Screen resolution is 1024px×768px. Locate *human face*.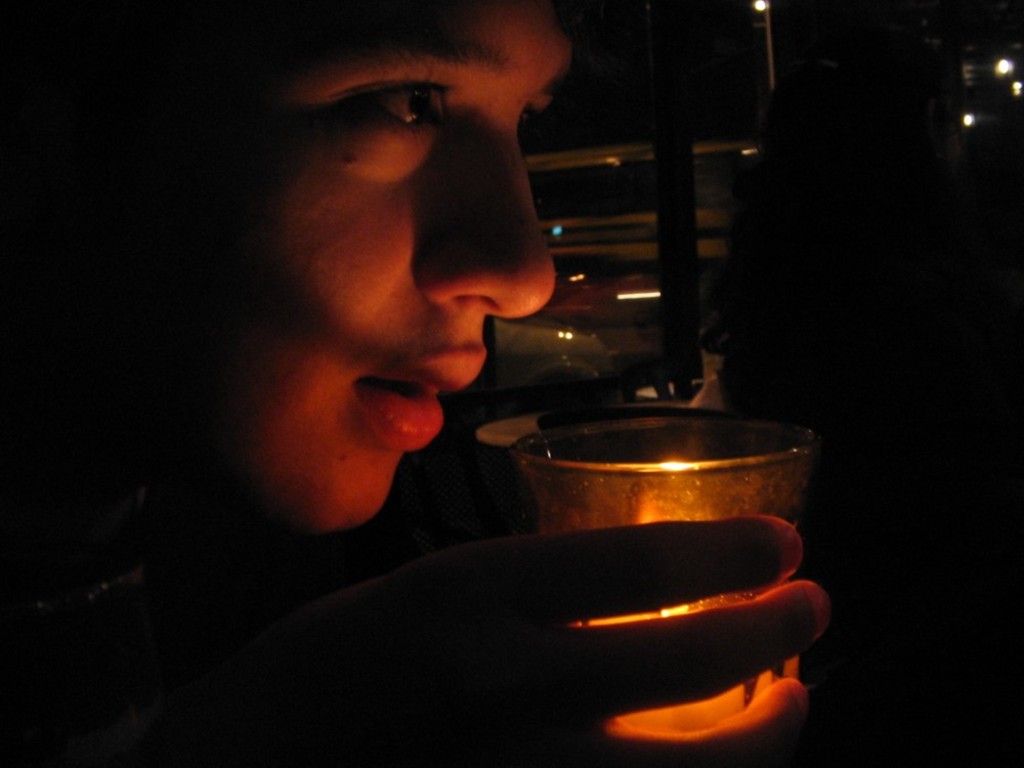
x1=89, y1=0, x2=556, y2=532.
